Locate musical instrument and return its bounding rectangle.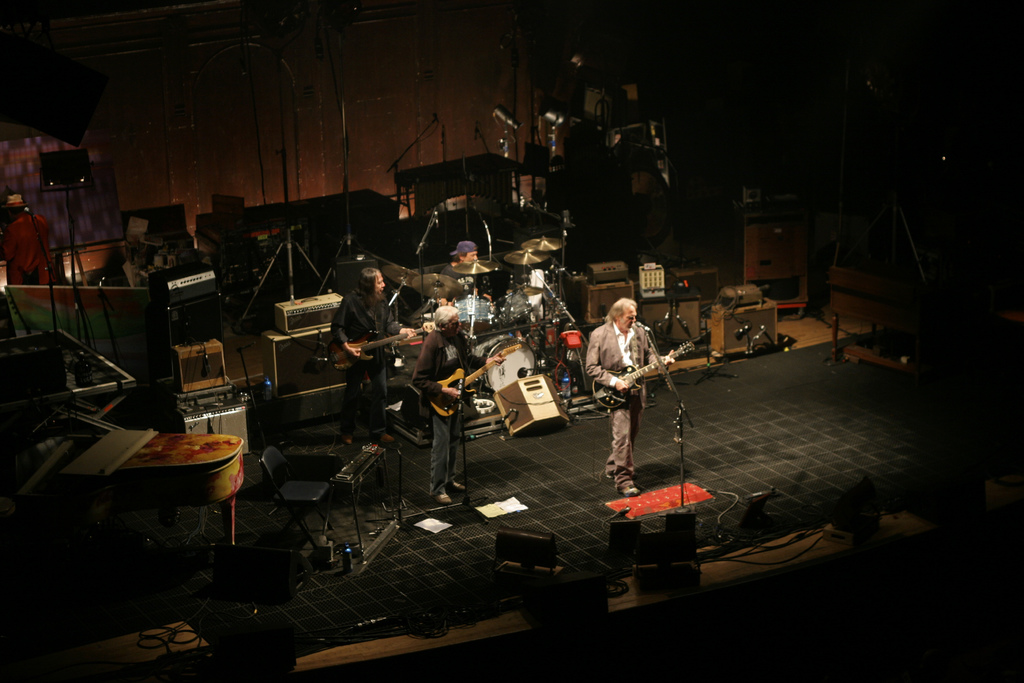
[450,294,502,332].
